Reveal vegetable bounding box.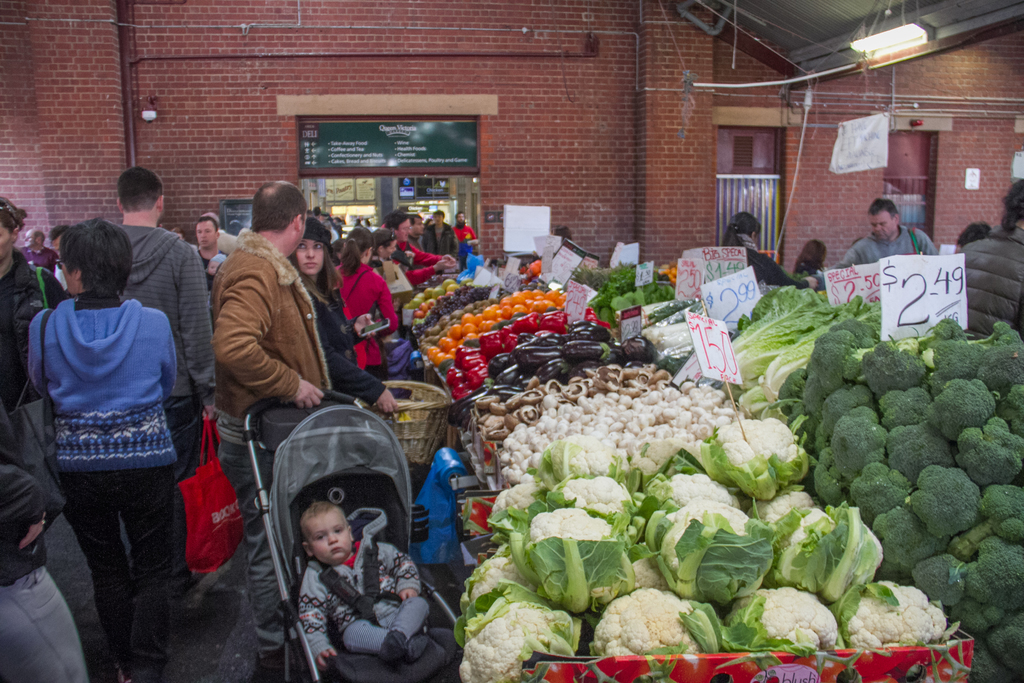
Revealed: pyautogui.locateOnScreen(637, 504, 762, 600).
